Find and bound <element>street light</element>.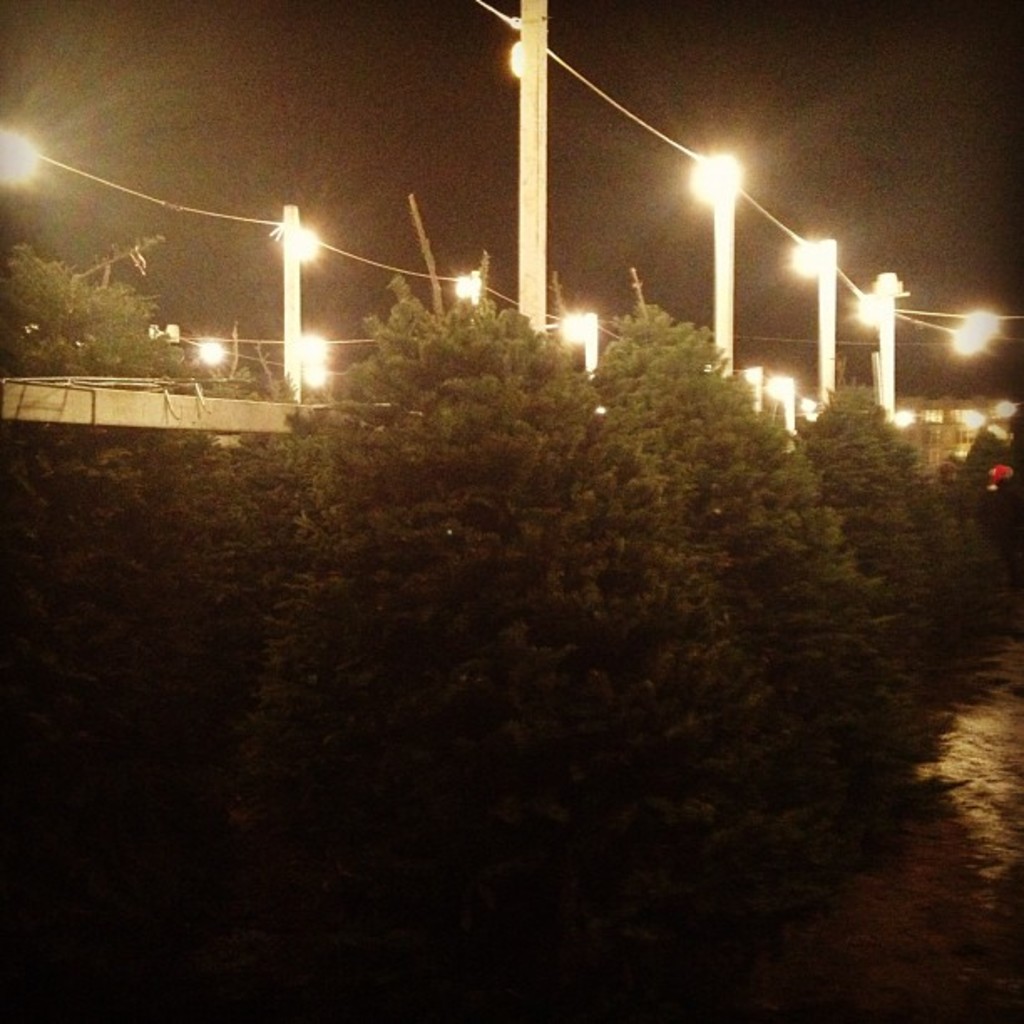
Bound: box=[273, 199, 320, 407].
